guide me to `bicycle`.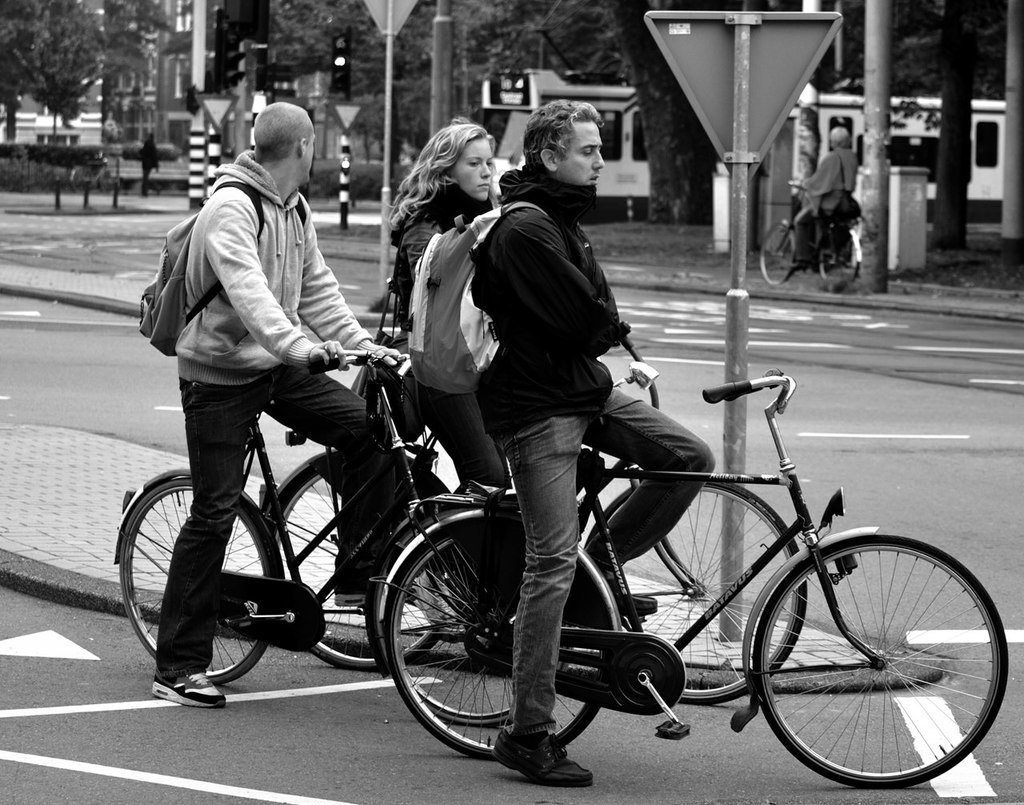
Guidance: bbox(271, 344, 836, 703).
